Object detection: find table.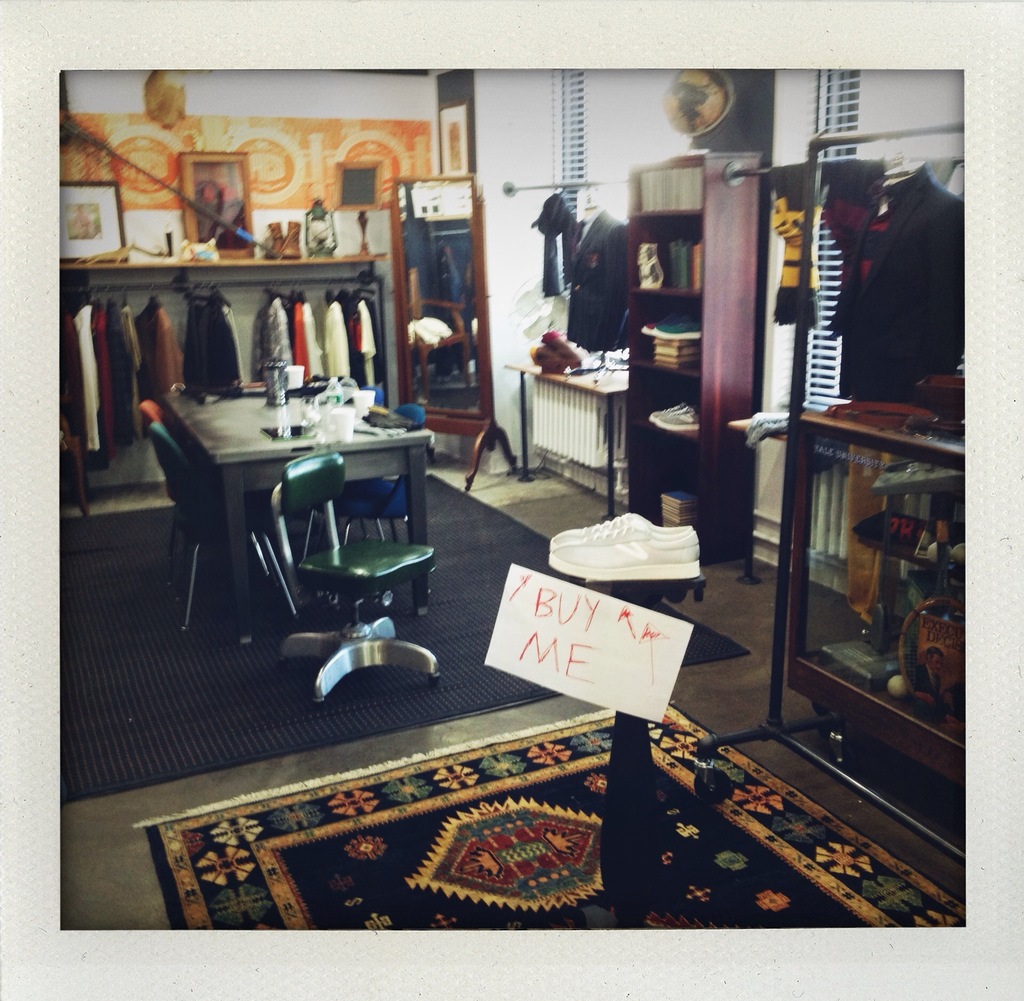
rect(163, 377, 431, 646).
